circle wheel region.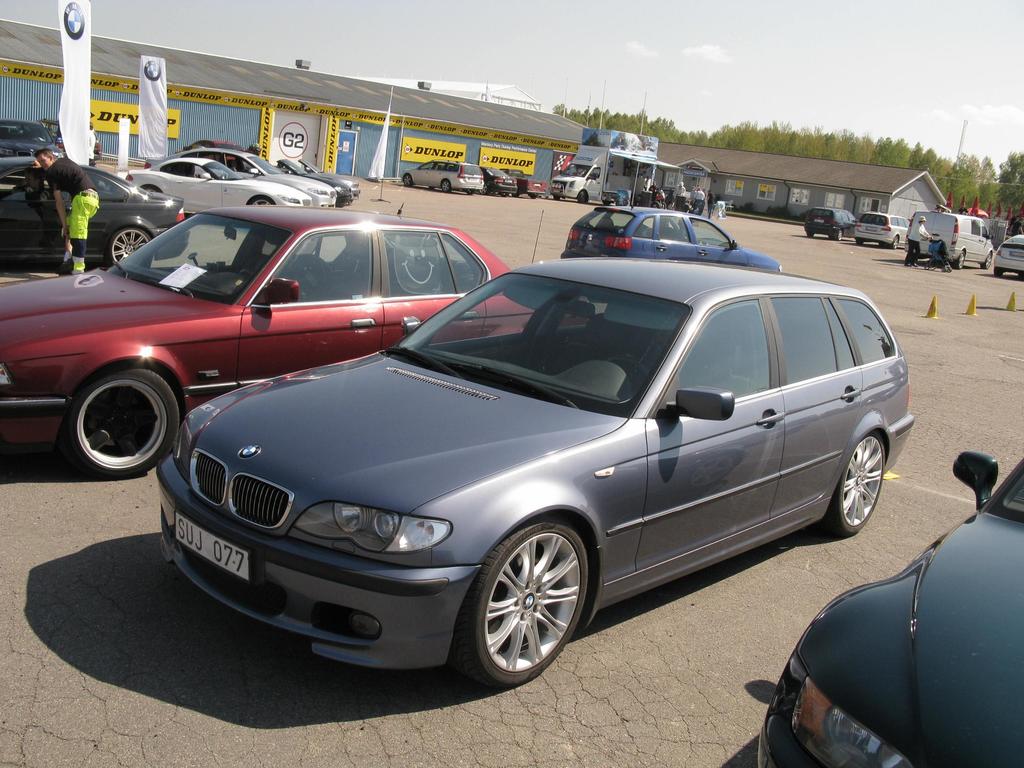
Region: (x1=250, y1=195, x2=275, y2=206).
